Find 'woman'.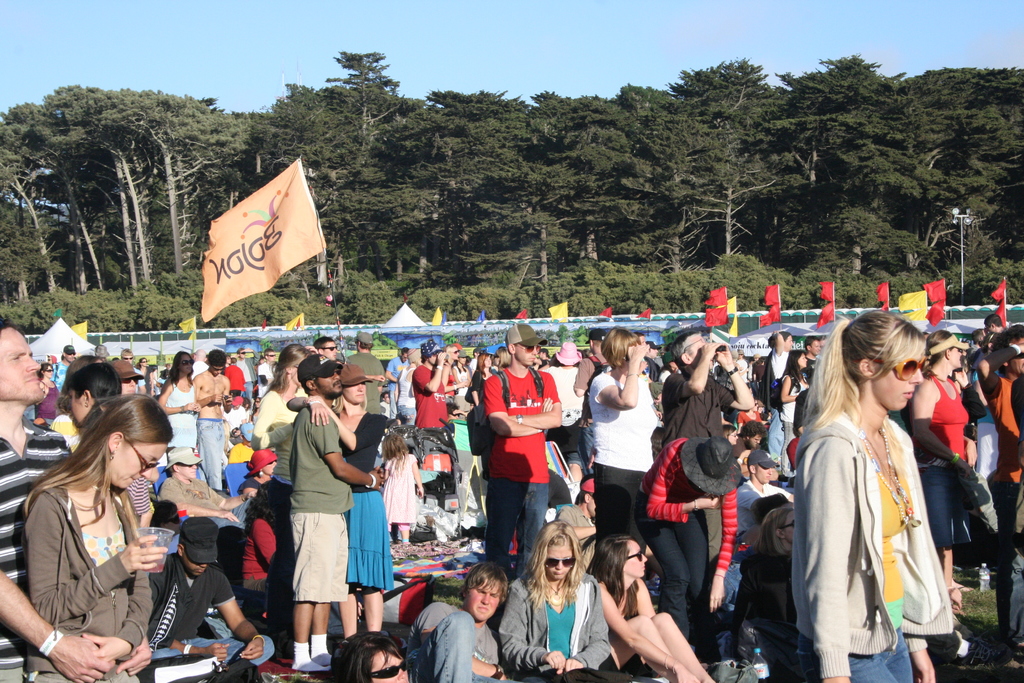
x1=711 y1=494 x2=790 y2=568.
